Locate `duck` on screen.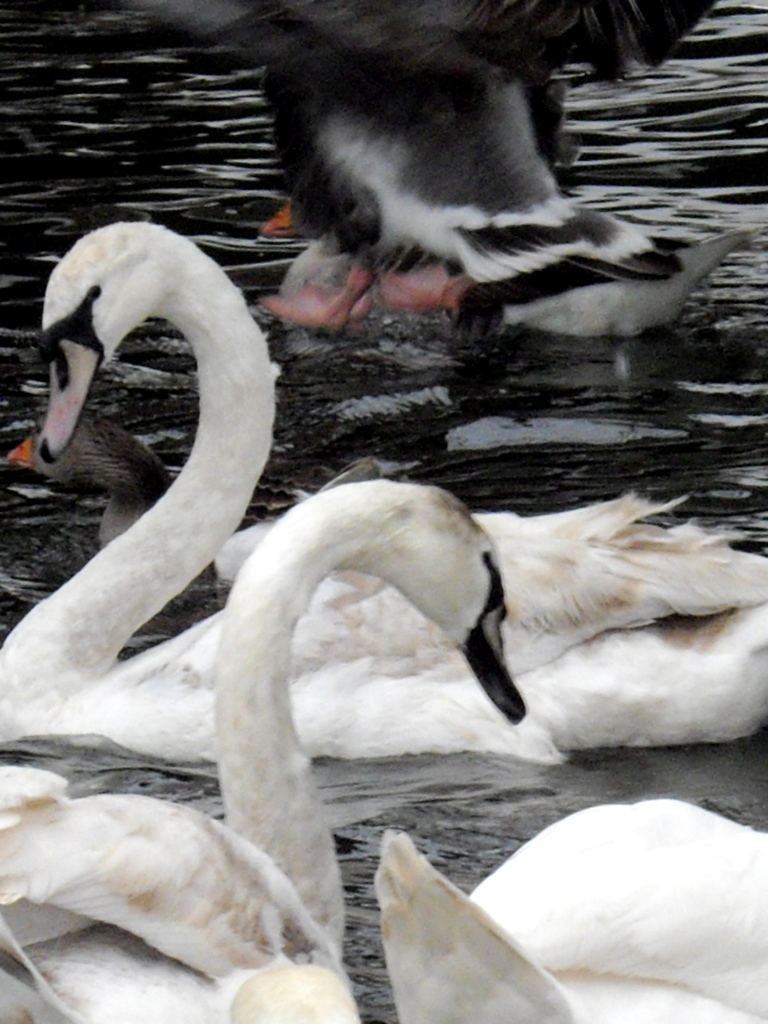
On screen at x1=0 y1=211 x2=561 y2=762.
